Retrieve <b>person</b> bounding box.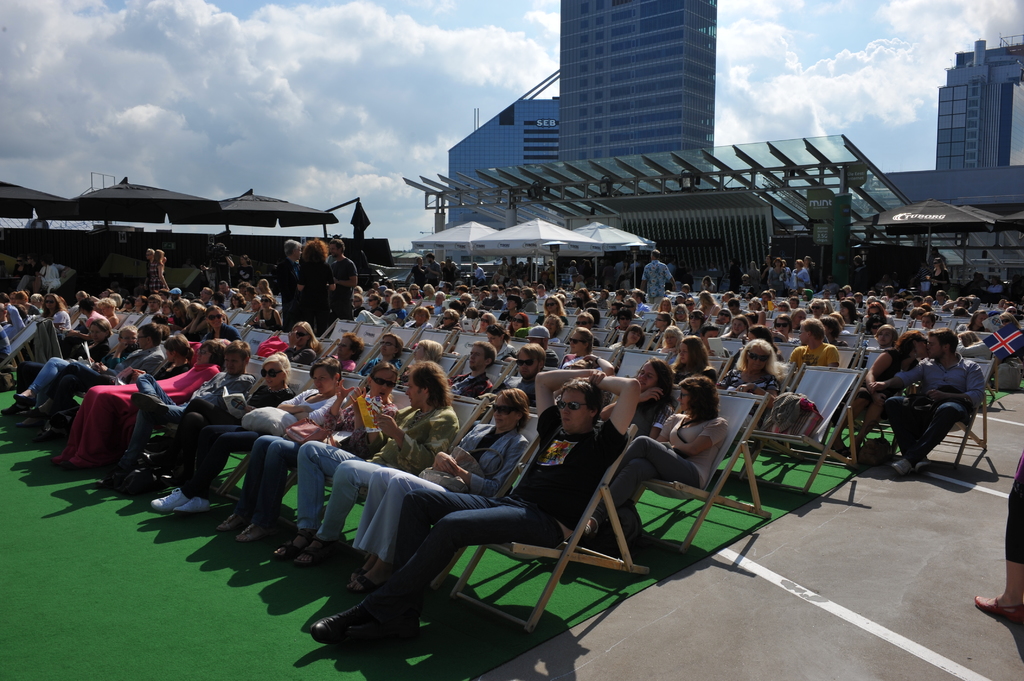
Bounding box: bbox=(884, 316, 986, 486).
